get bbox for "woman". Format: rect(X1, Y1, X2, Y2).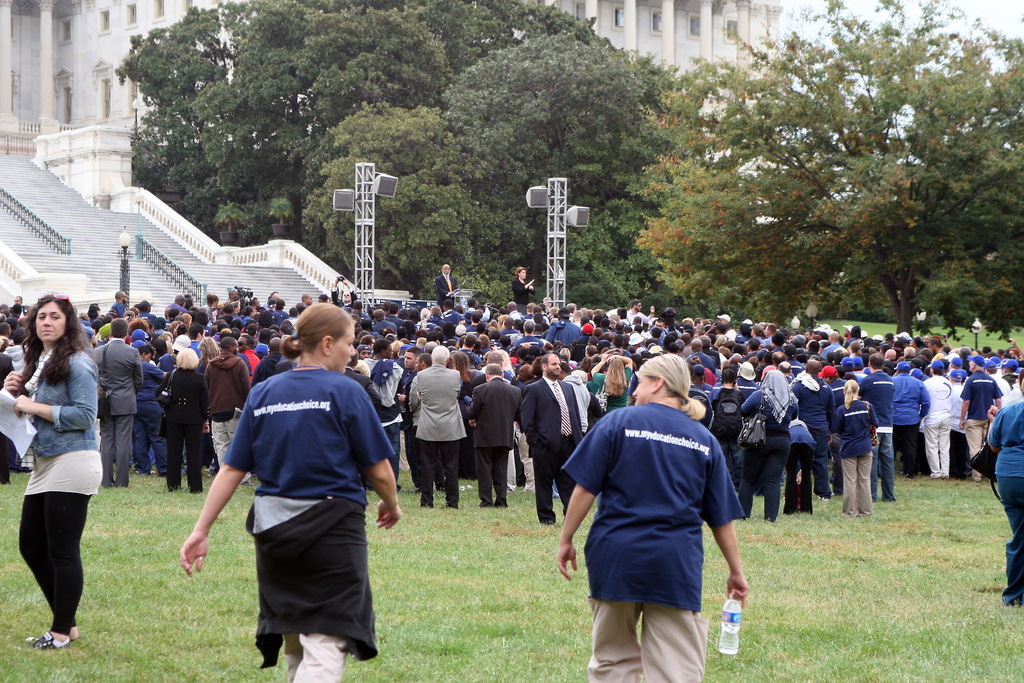
rect(514, 267, 538, 313).
